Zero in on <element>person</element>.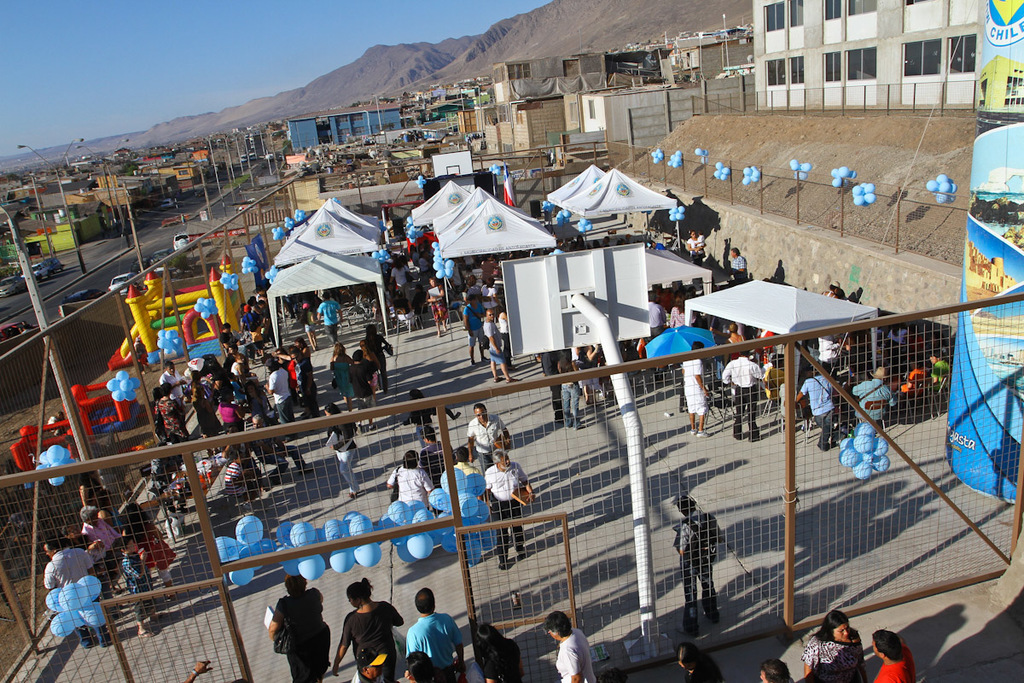
Zeroed in: (left=265, top=575, right=333, bottom=679).
